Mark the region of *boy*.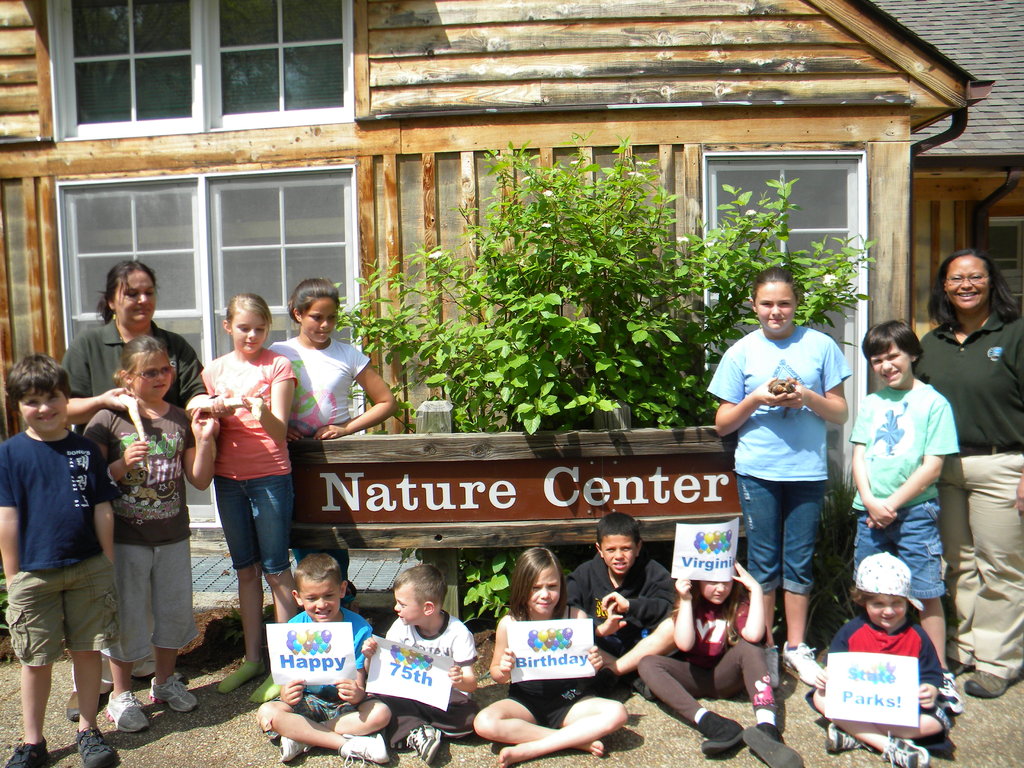
Region: 847/319/963/715.
